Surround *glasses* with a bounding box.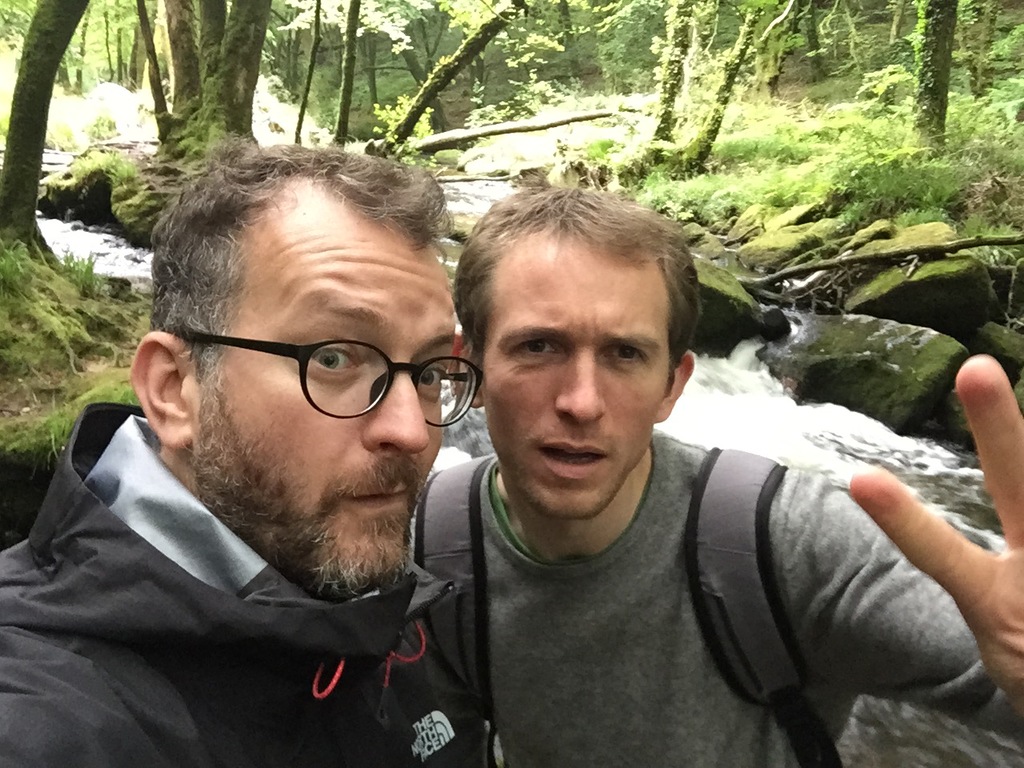
[170, 330, 494, 438].
